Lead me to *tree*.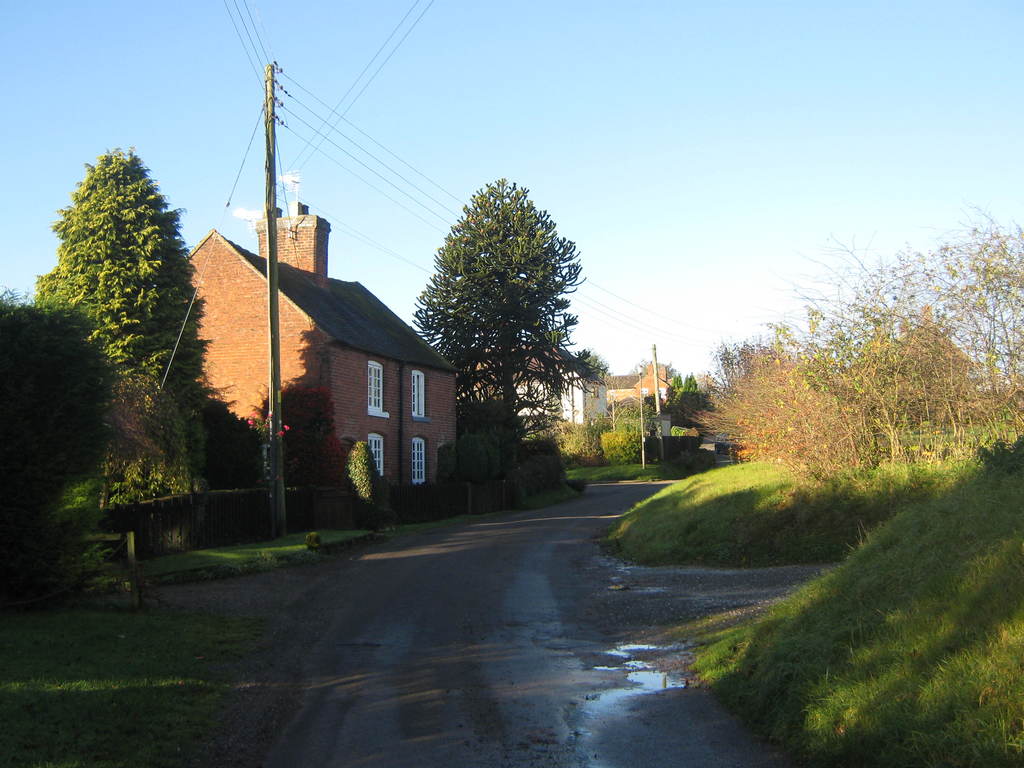
Lead to [892, 298, 983, 460].
